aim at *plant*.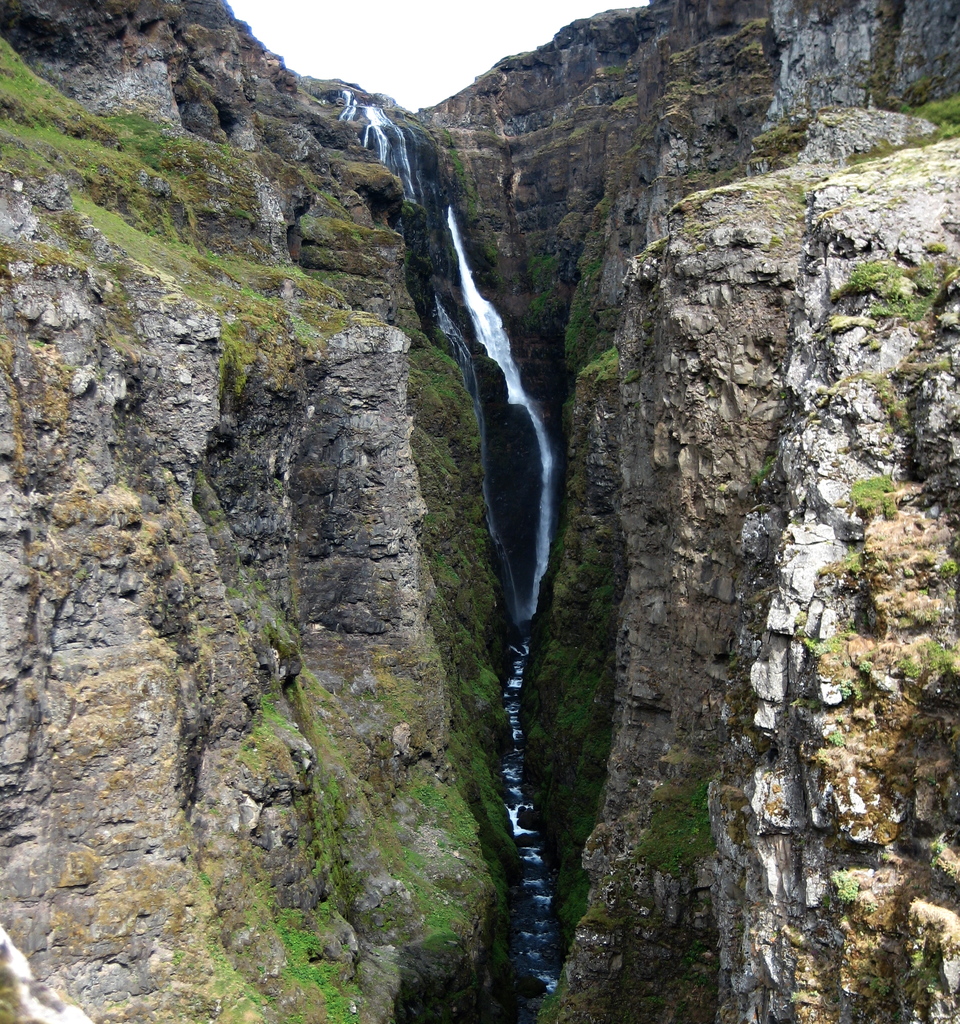
Aimed at BBox(841, 679, 860, 700).
